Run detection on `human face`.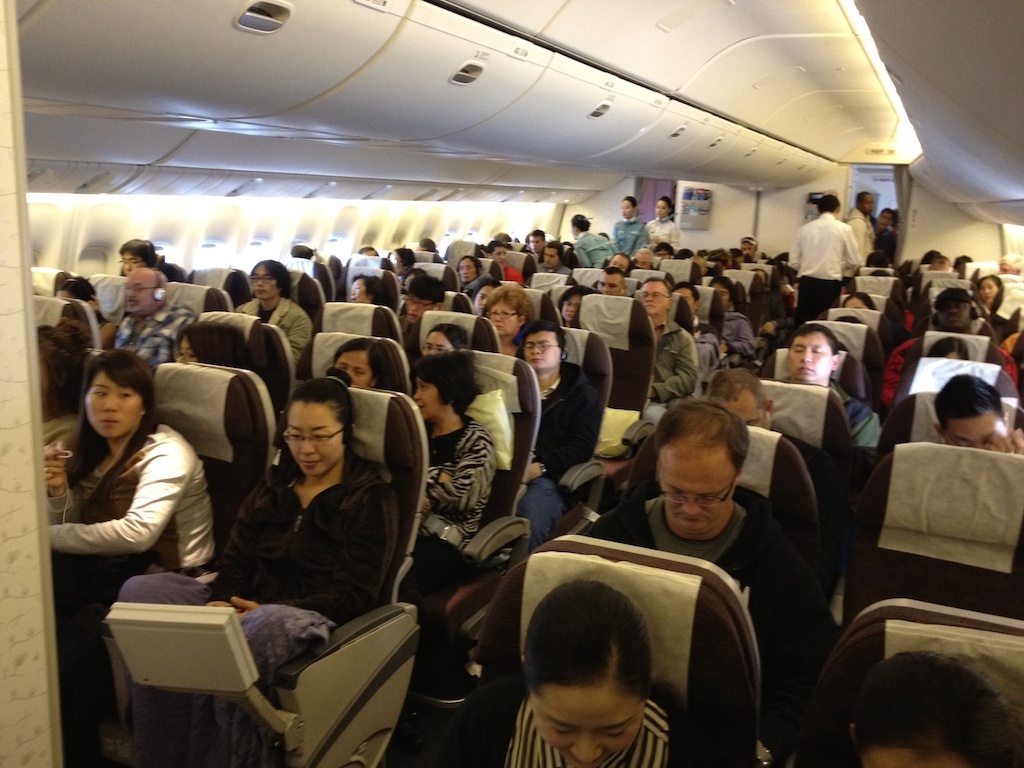
Result: [123,272,158,306].
